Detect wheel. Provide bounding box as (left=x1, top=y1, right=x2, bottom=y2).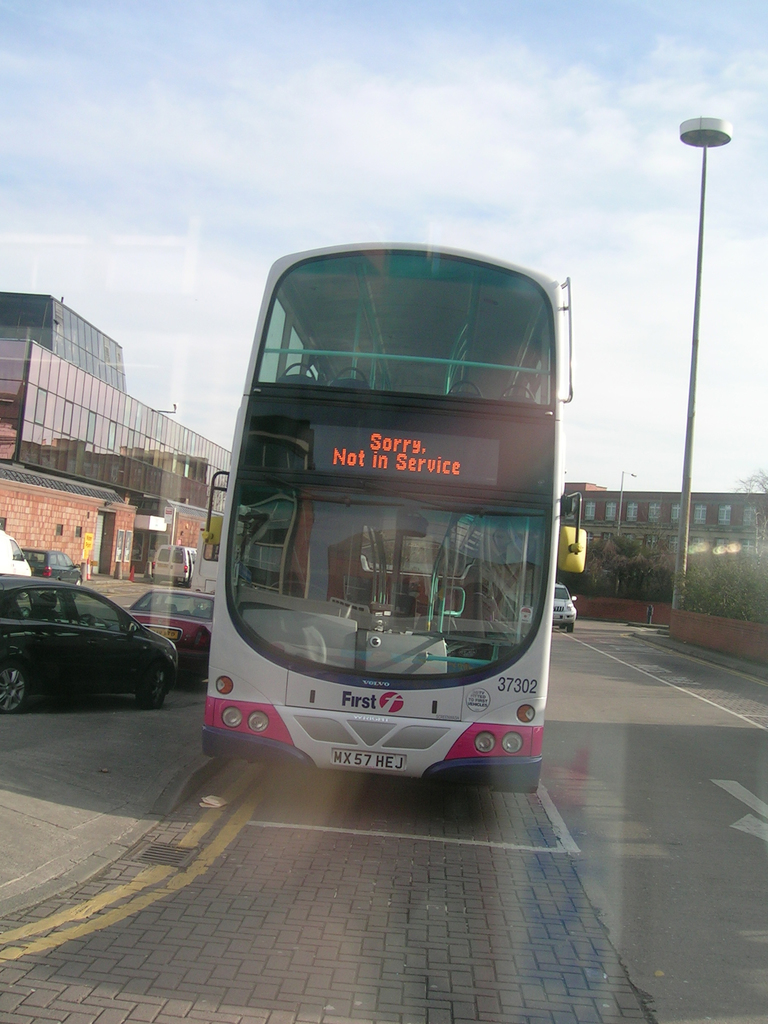
(left=72, top=580, right=84, bottom=597).
